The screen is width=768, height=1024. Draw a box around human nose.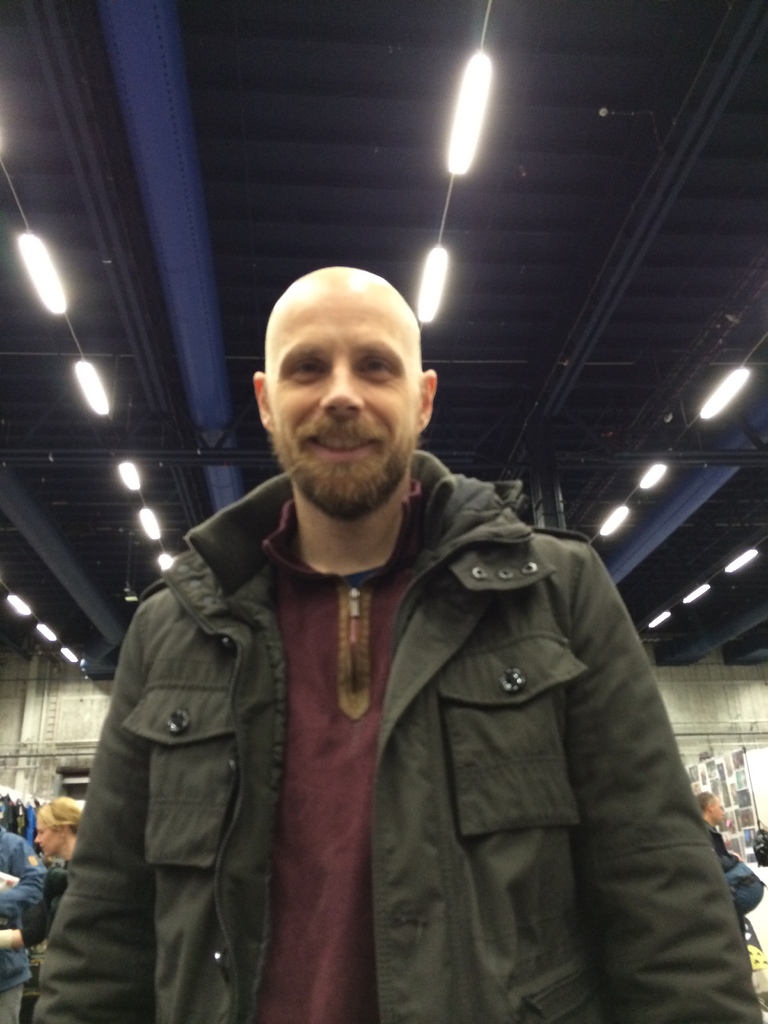
x1=33, y1=837, x2=41, y2=846.
